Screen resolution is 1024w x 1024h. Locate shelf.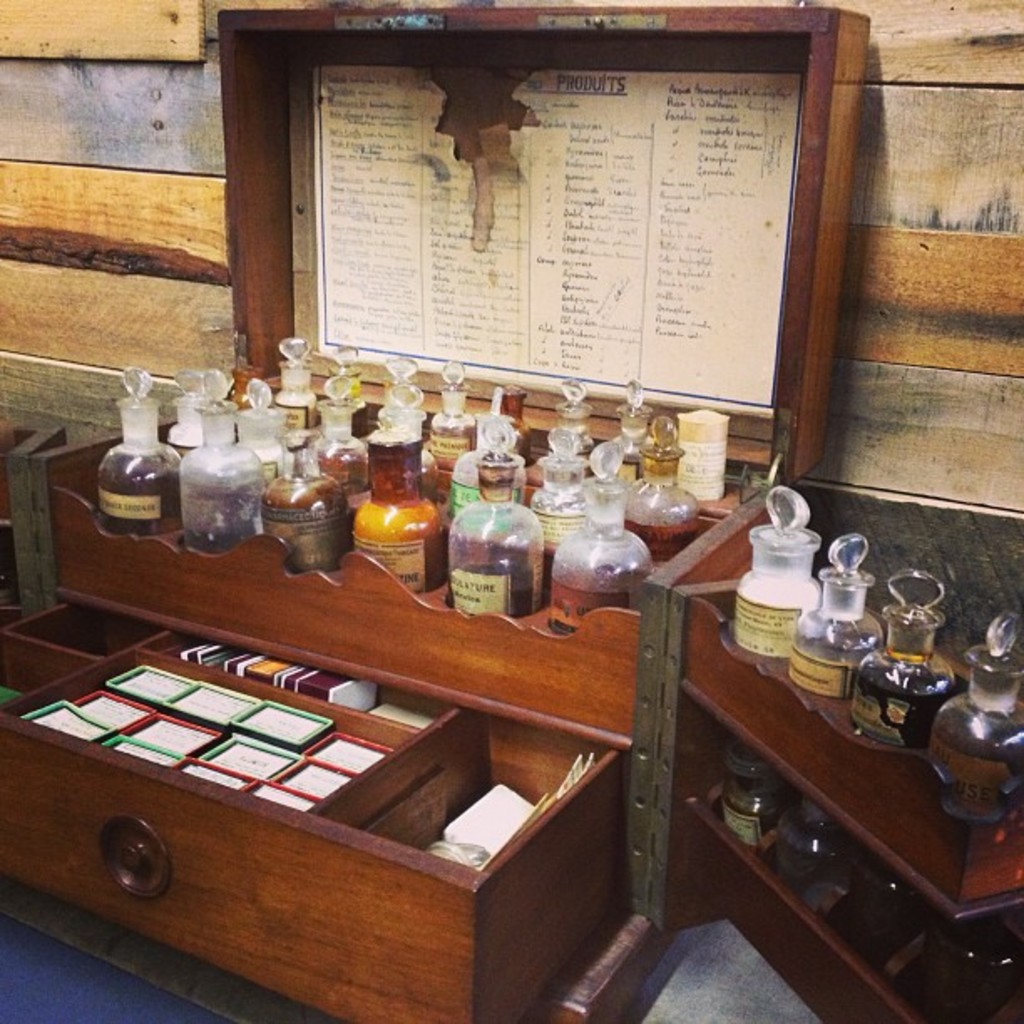
box=[49, 413, 778, 748].
